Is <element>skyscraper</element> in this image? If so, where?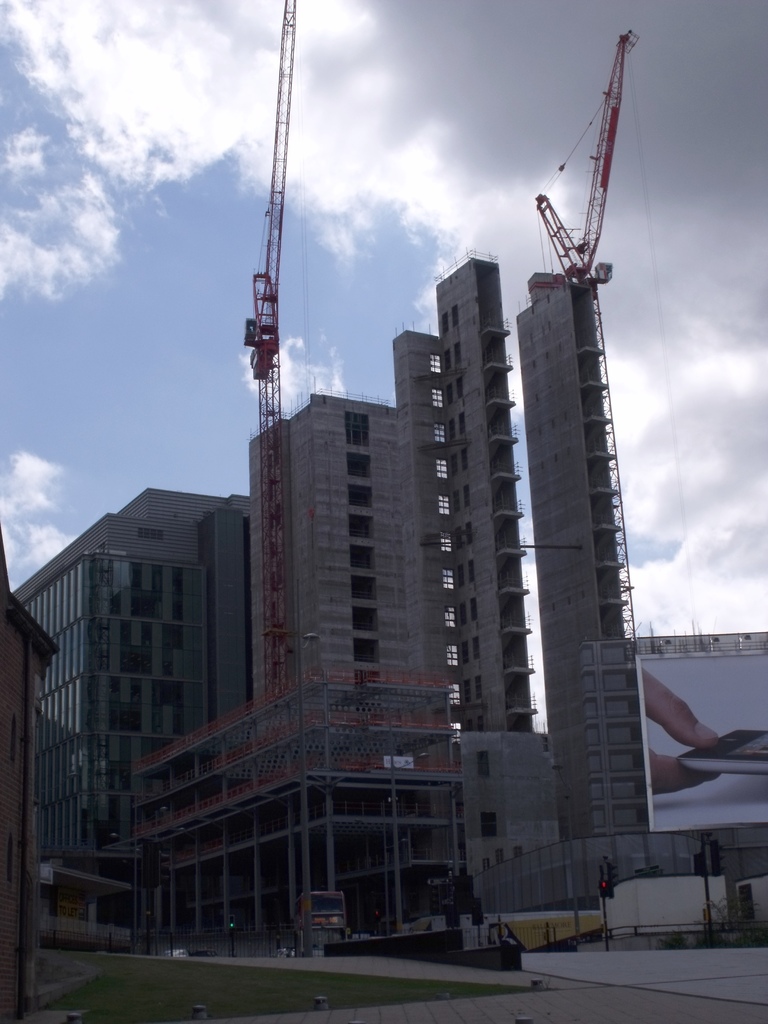
Yes, at [3,483,234,886].
